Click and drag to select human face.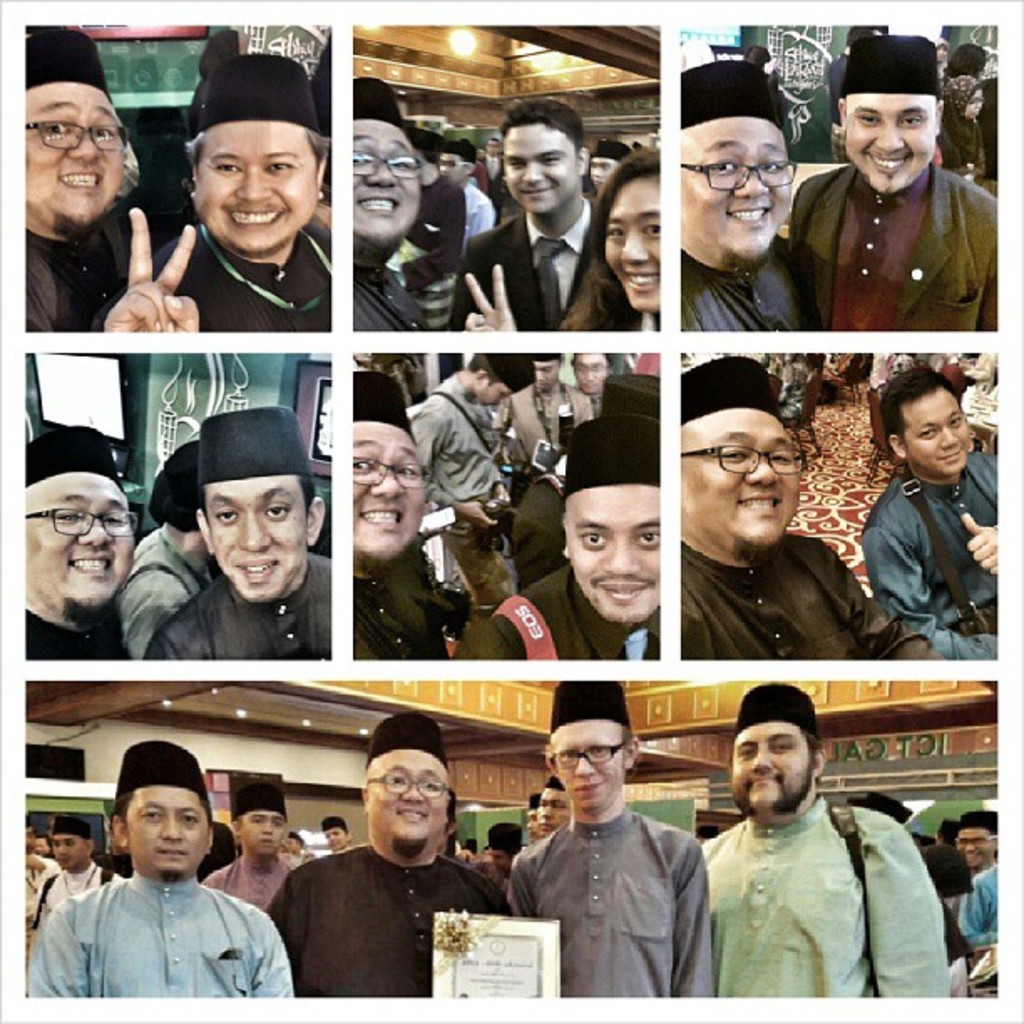
Selection: box=[209, 475, 308, 602].
